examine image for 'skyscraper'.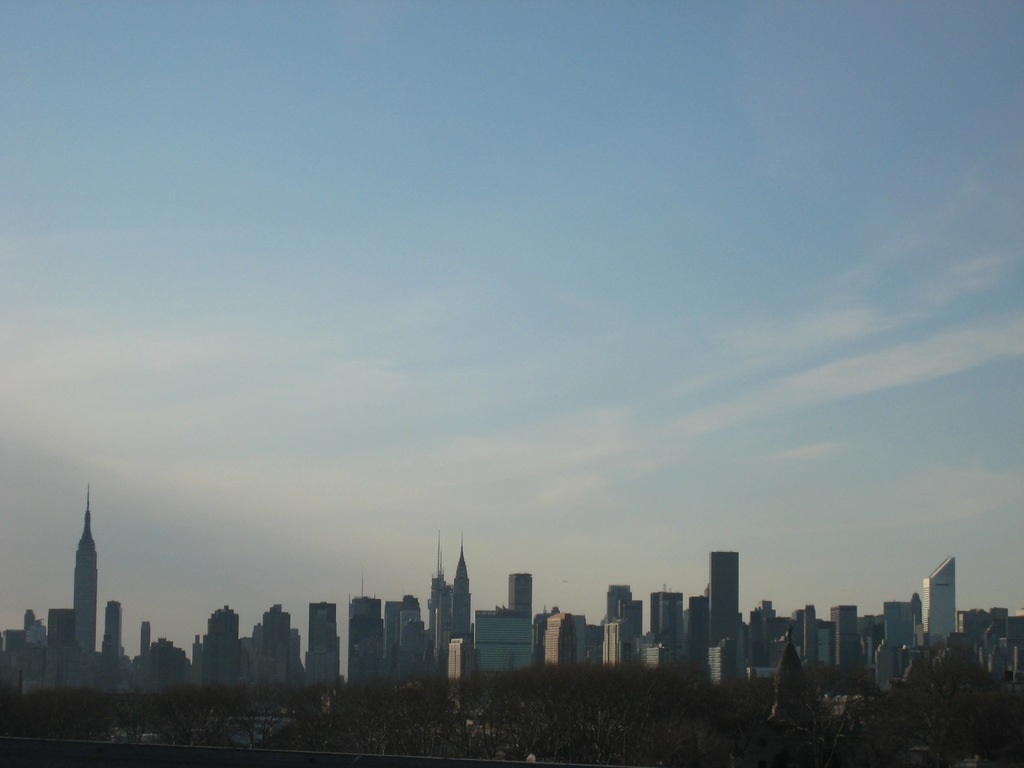
Examination result: crop(307, 601, 335, 655).
